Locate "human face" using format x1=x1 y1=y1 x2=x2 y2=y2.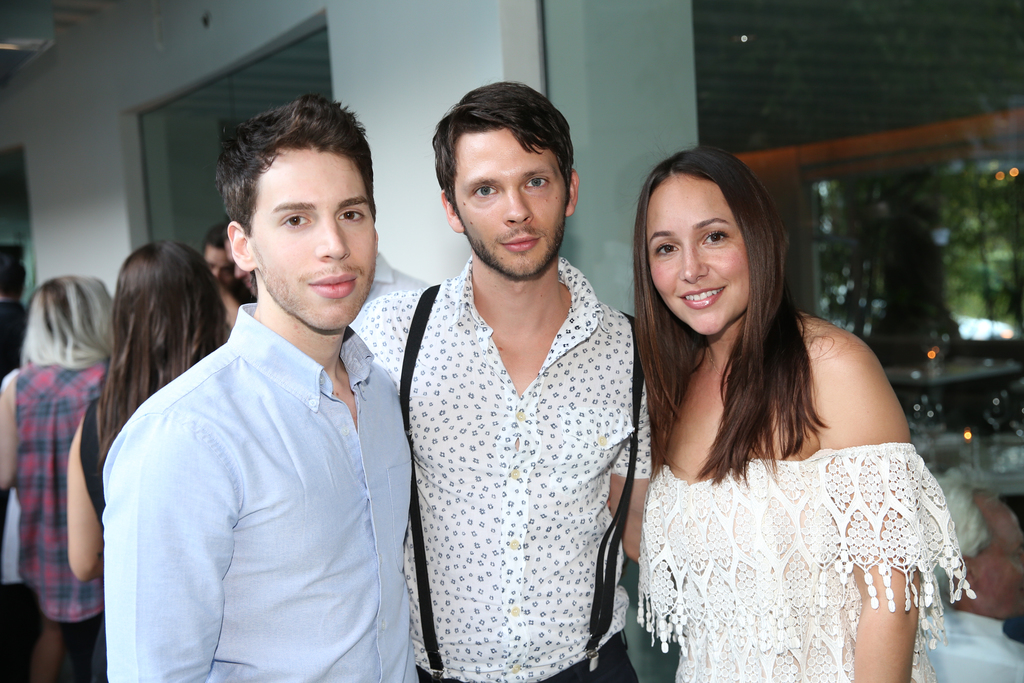
x1=642 y1=171 x2=751 y2=335.
